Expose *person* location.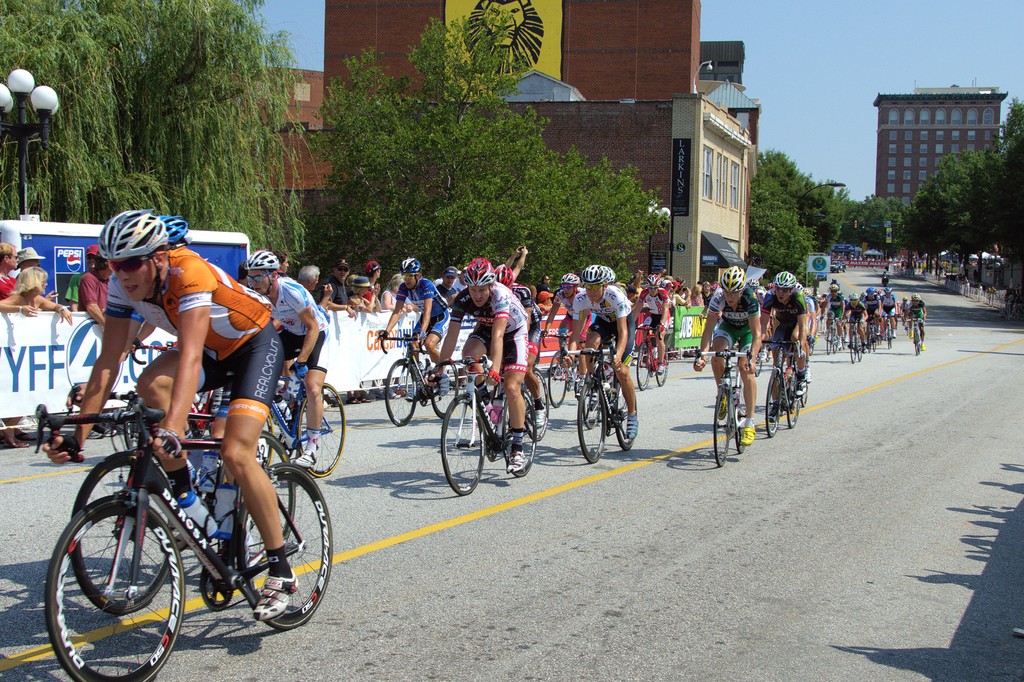
Exposed at box=[762, 269, 824, 387].
